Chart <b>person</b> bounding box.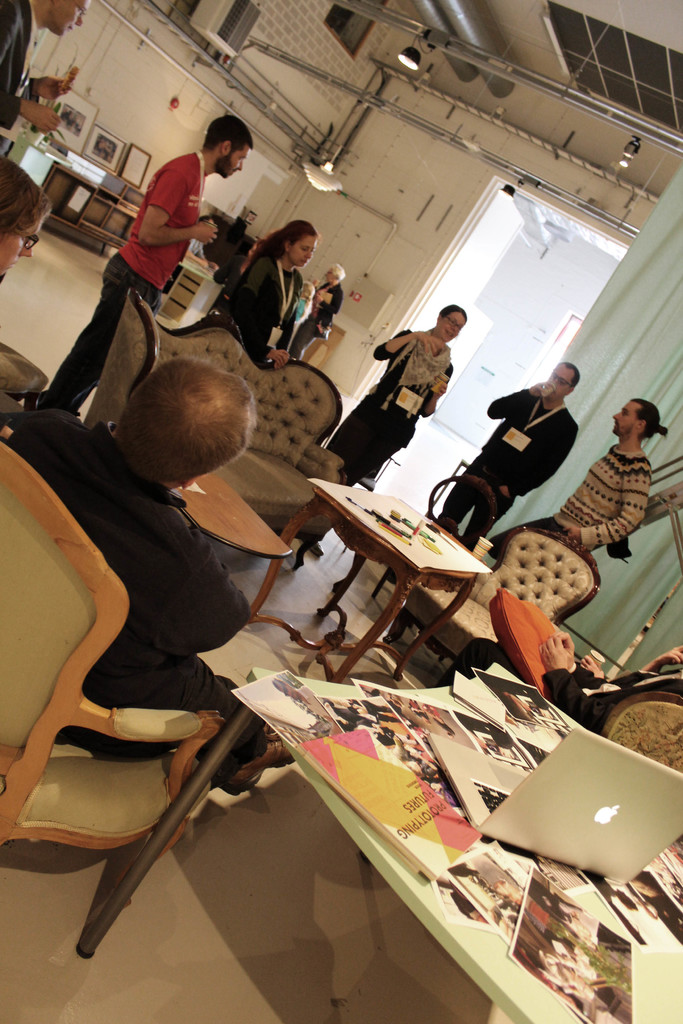
Charted: {"left": 0, "top": 0, "right": 90, "bottom": 145}.
